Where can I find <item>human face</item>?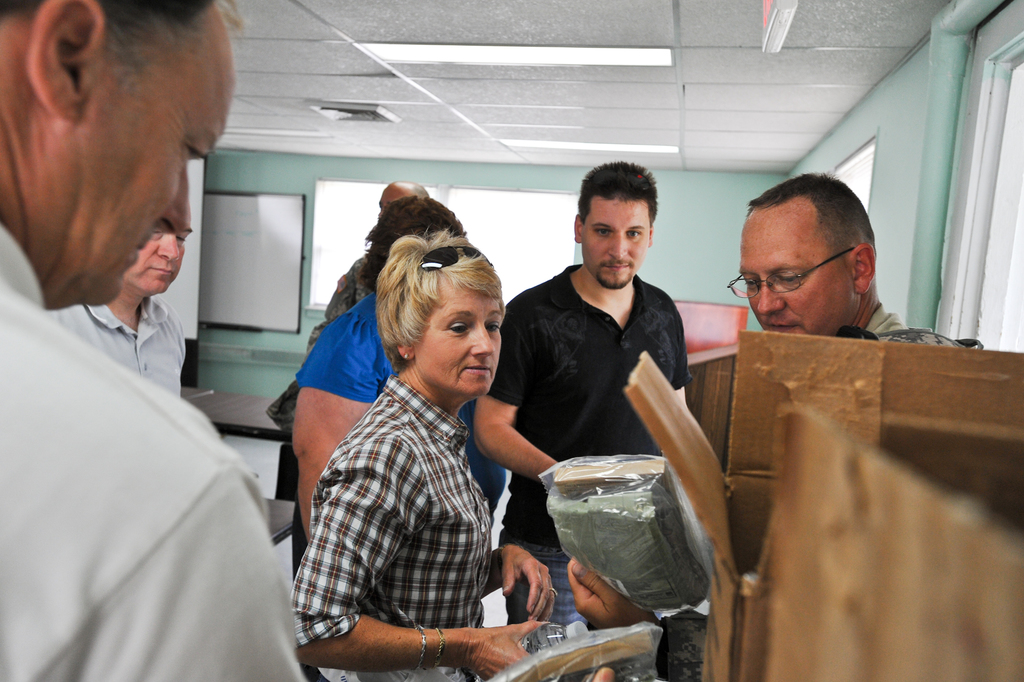
You can find it at {"x1": 416, "y1": 288, "x2": 502, "y2": 398}.
